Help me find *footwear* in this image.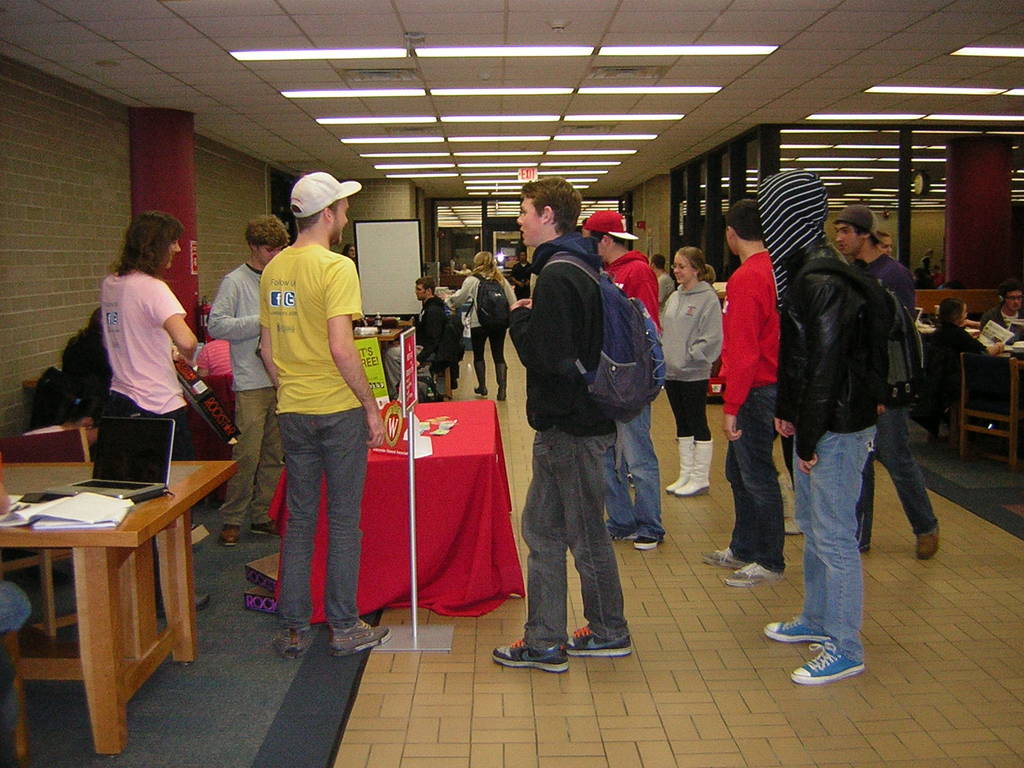
Found it: left=794, top=655, right=863, bottom=680.
